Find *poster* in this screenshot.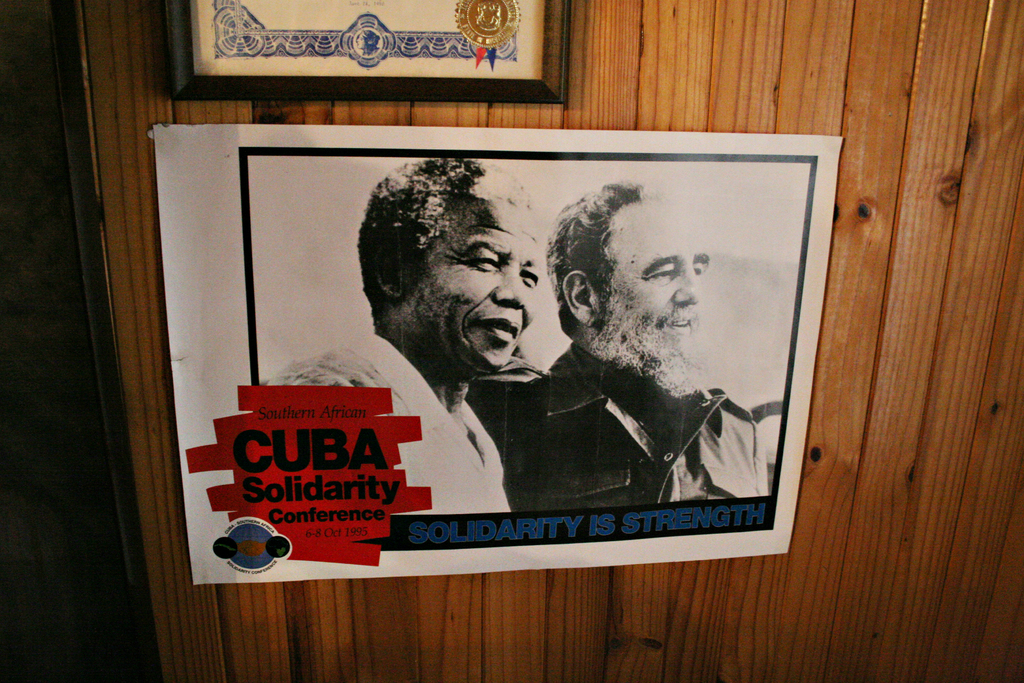
The bounding box for *poster* is <box>148,126,847,580</box>.
